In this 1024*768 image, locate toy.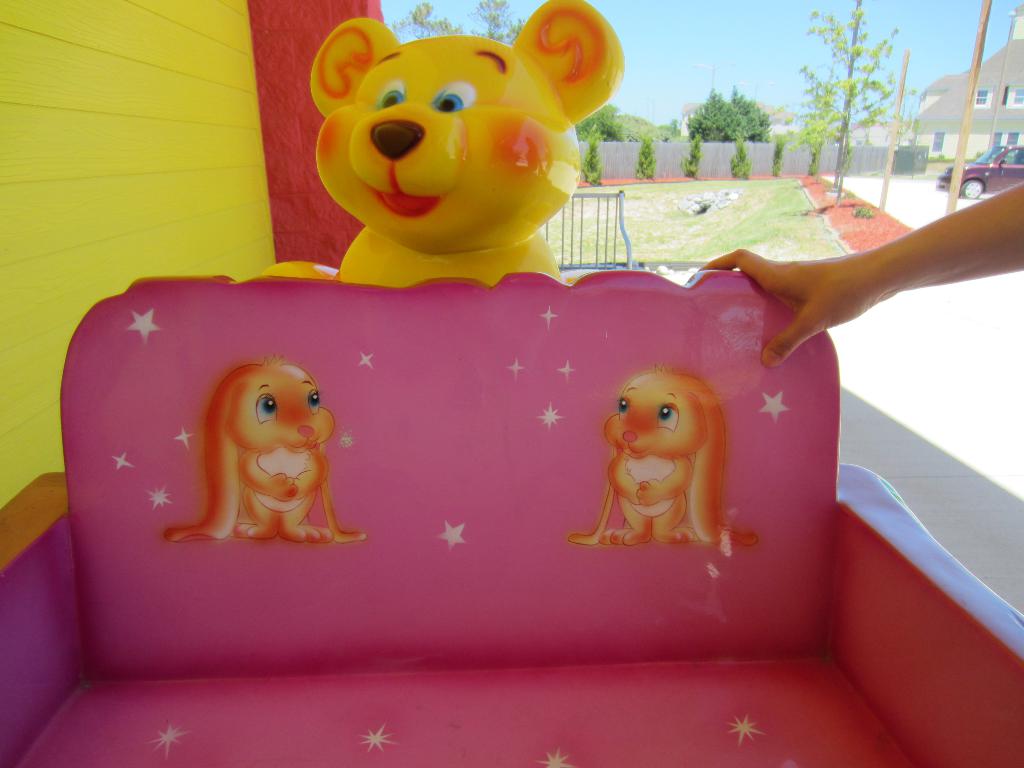
Bounding box: 595:369:731:565.
